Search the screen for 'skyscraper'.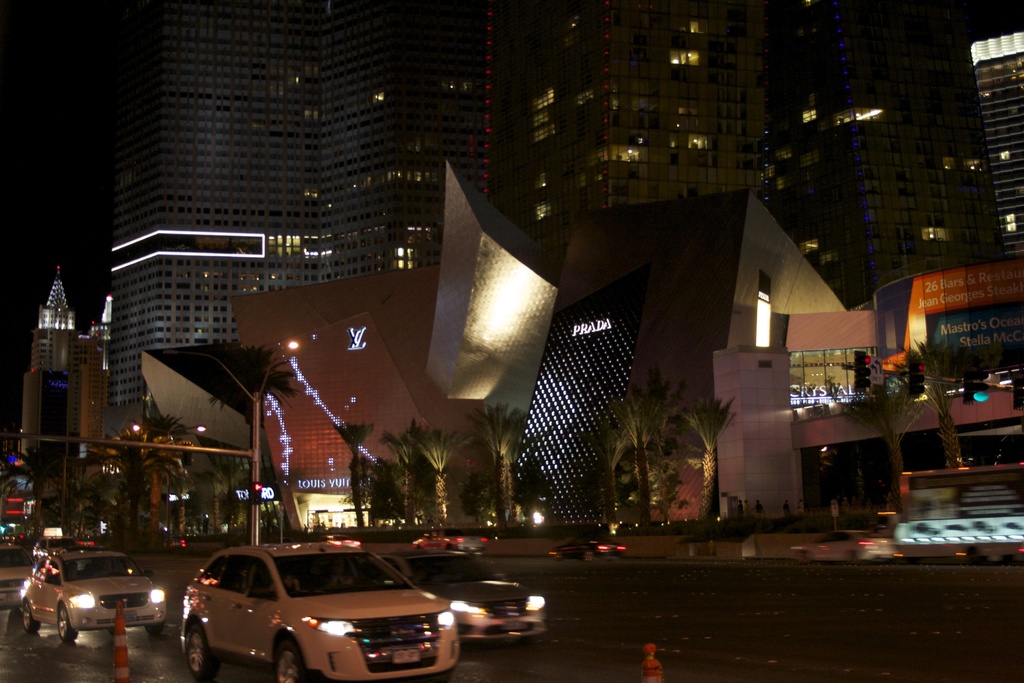
Found at <bbox>762, 4, 985, 300</bbox>.
